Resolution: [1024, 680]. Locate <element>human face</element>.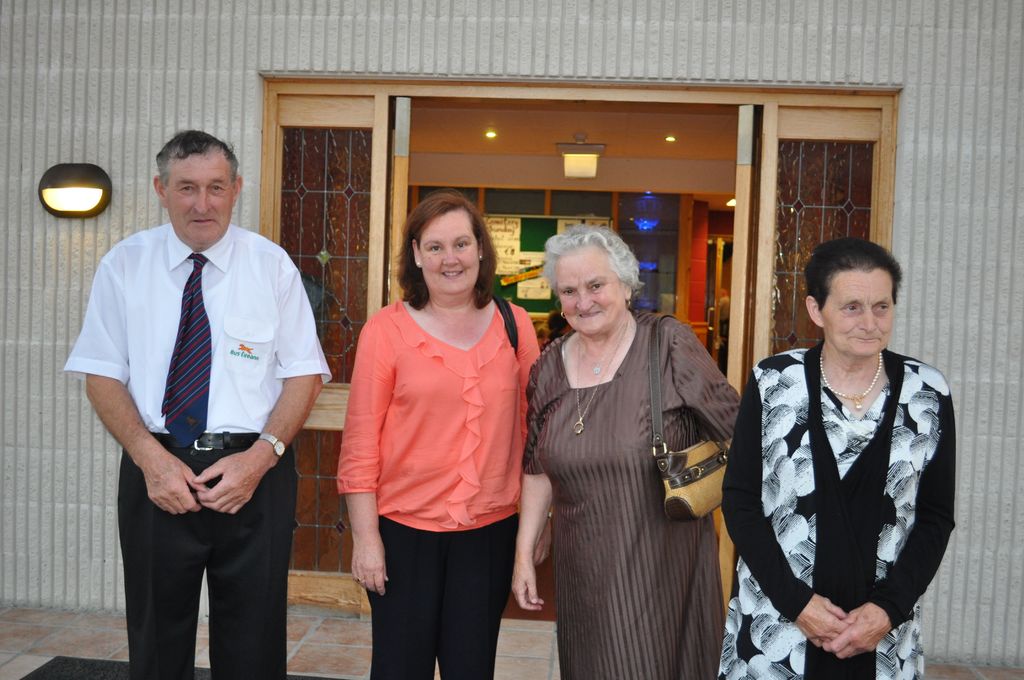
Rect(556, 248, 623, 337).
